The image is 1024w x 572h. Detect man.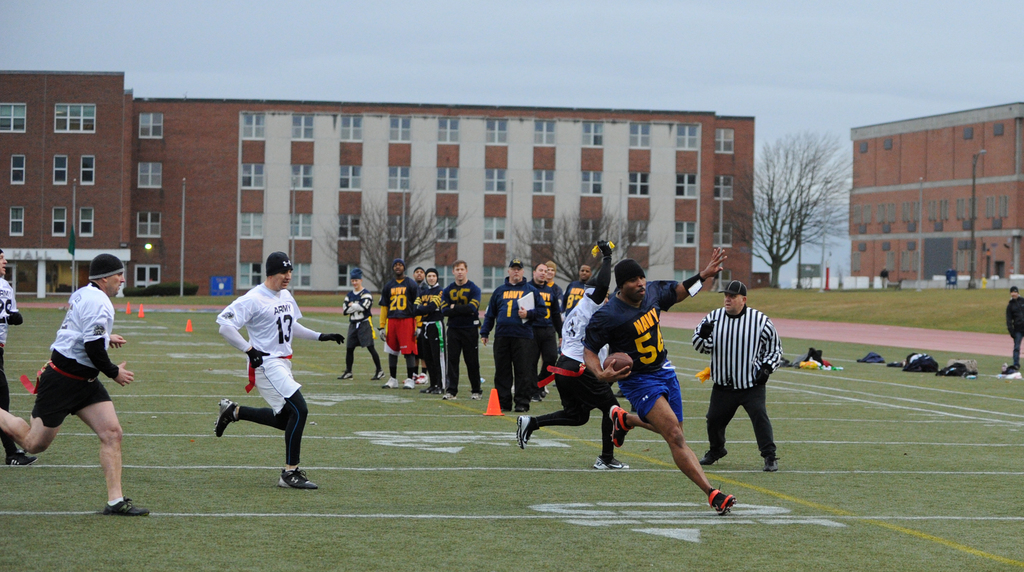
Detection: crop(214, 254, 348, 491).
